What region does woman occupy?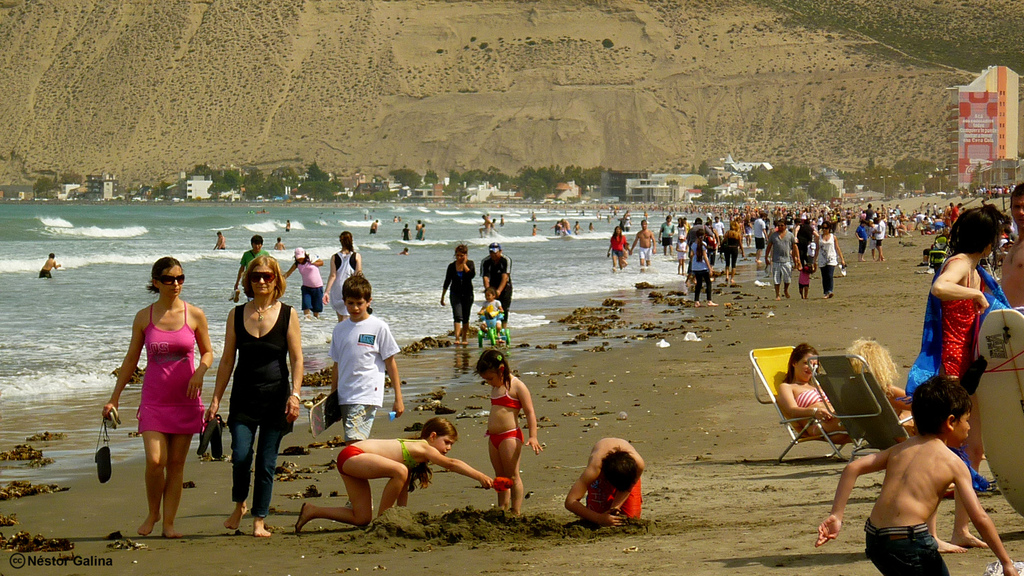
box=[278, 246, 319, 317].
